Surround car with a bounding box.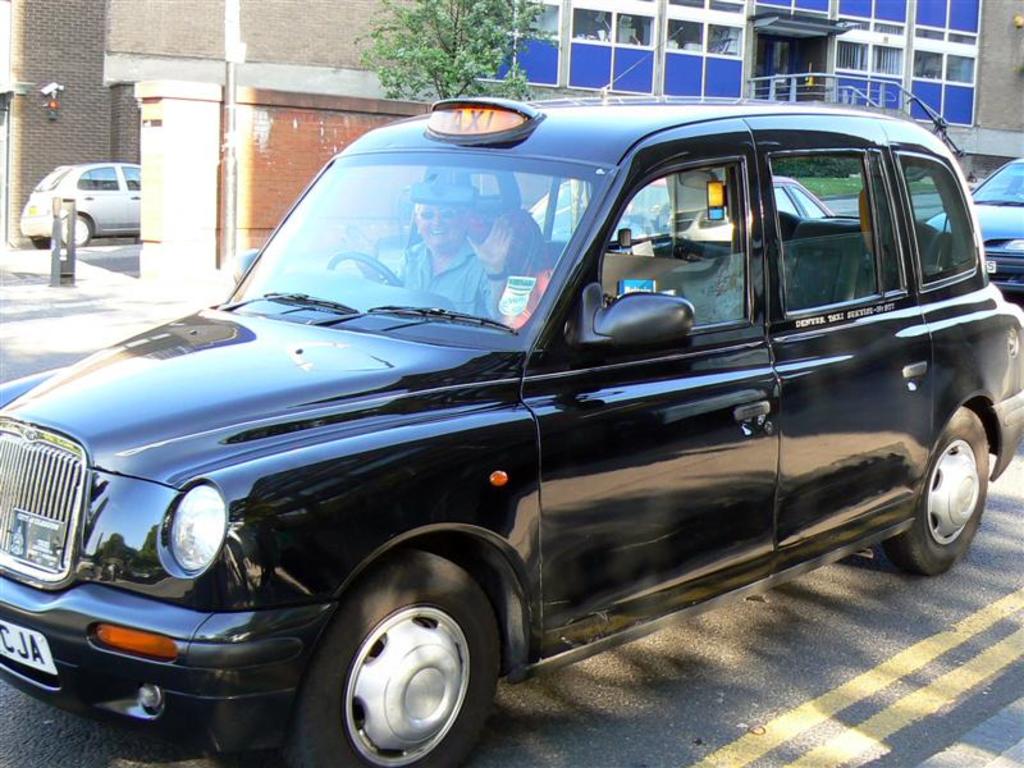
pyautogui.locateOnScreen(526, 172, 835, 248).
